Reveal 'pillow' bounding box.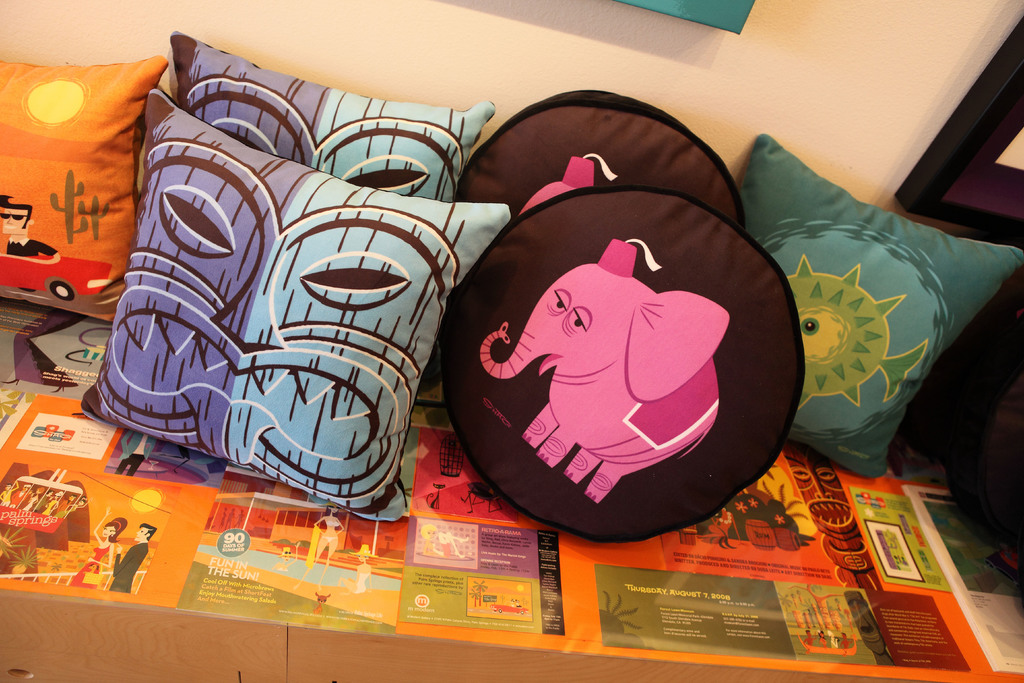
Revealed: bbox(86, 85, 508, 533).
